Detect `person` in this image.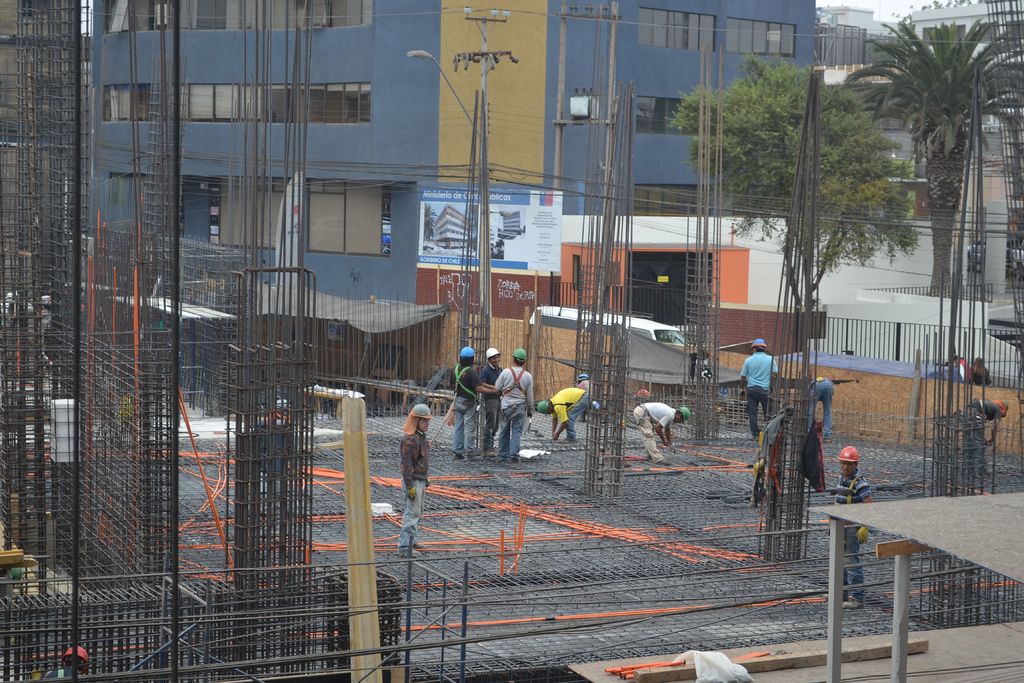
Detection: [799, 369, 835, 436].
